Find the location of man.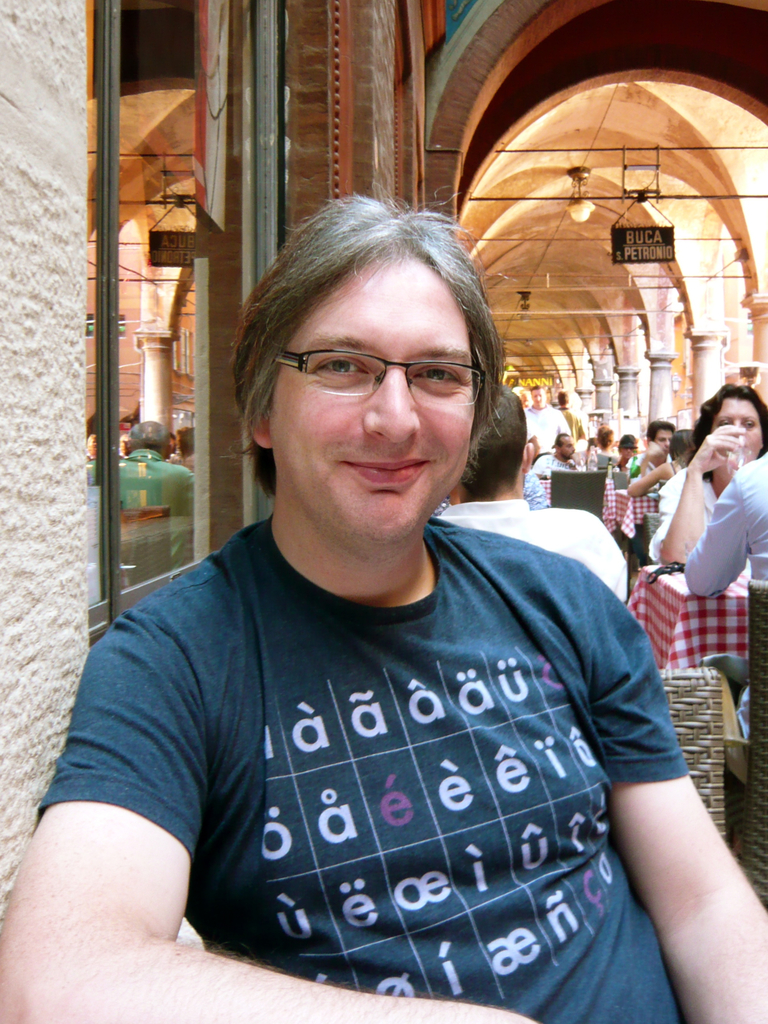
Location: bbox(0, 187, 767, 1023).
